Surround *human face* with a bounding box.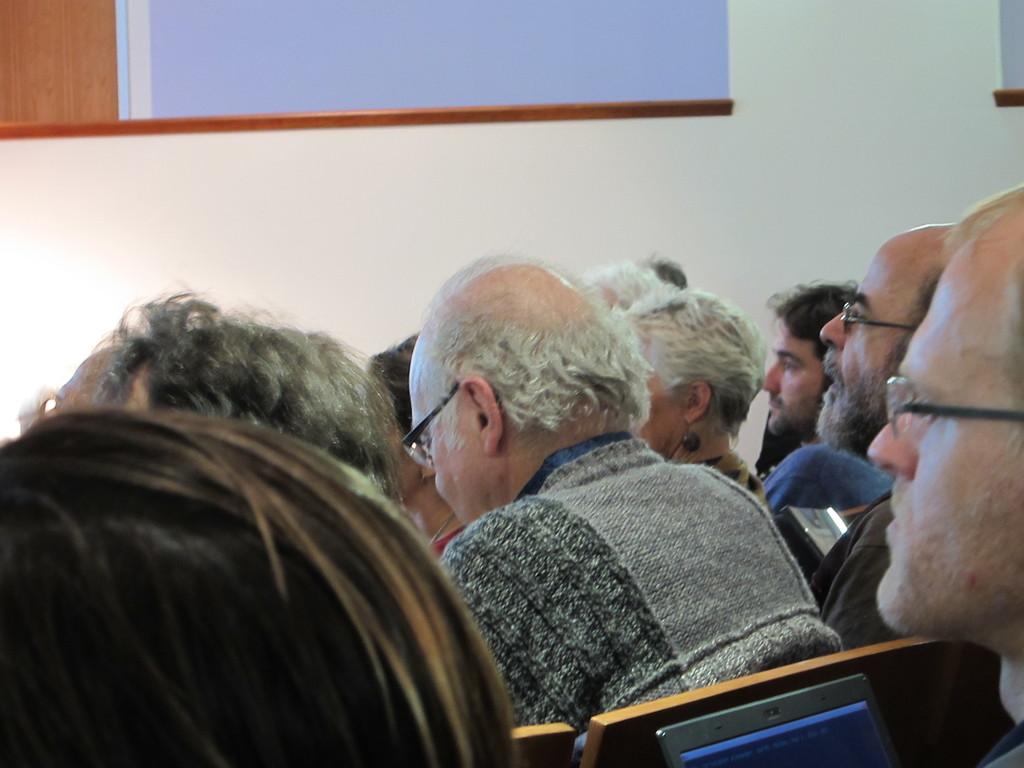
bbox(817, 228, 938, 421).
